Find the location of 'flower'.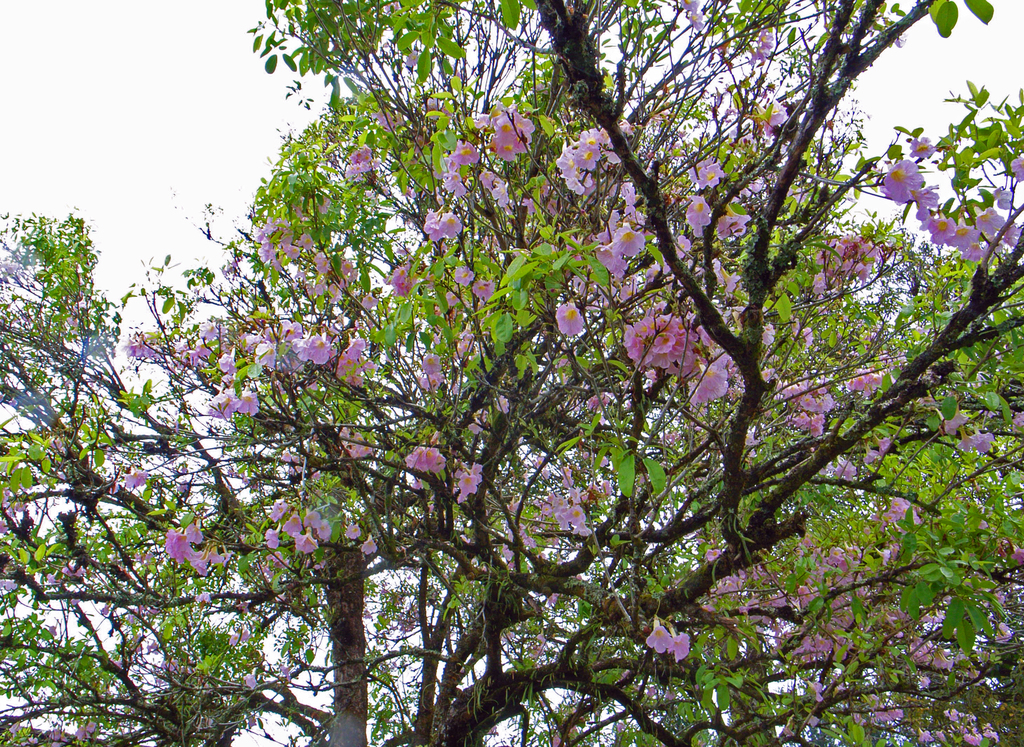
Location: select_region(535, 452, 550, 470).
